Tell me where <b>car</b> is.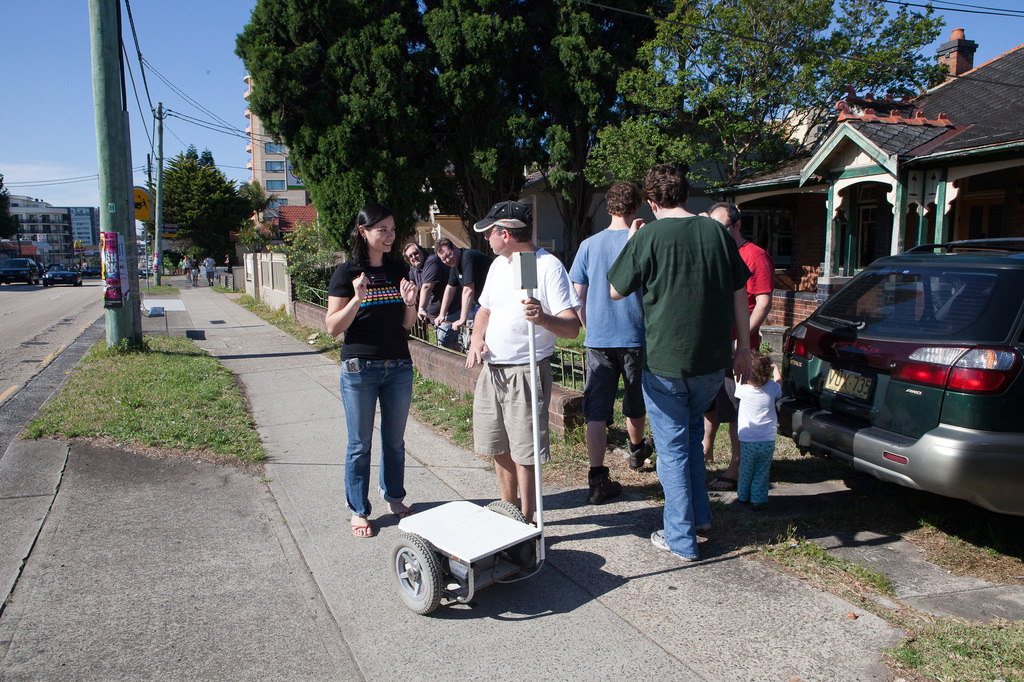
<b>car</b> is at locate(776, 237, 1023, 518).
